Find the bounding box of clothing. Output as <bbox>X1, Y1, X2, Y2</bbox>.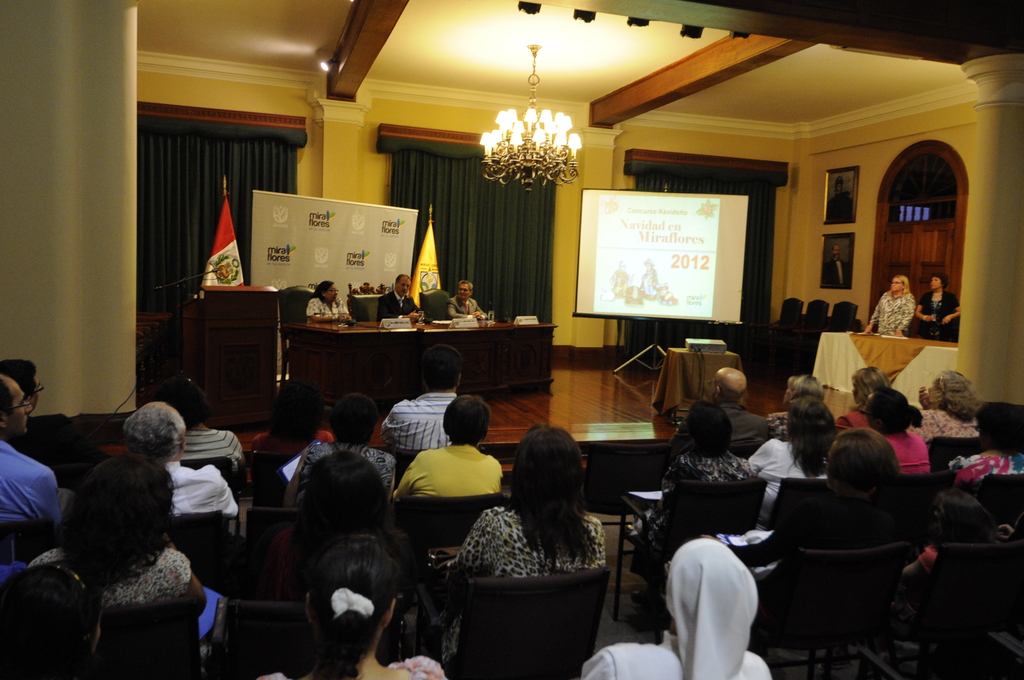
<bbox>869, 288, 913, 338</bbox>.
